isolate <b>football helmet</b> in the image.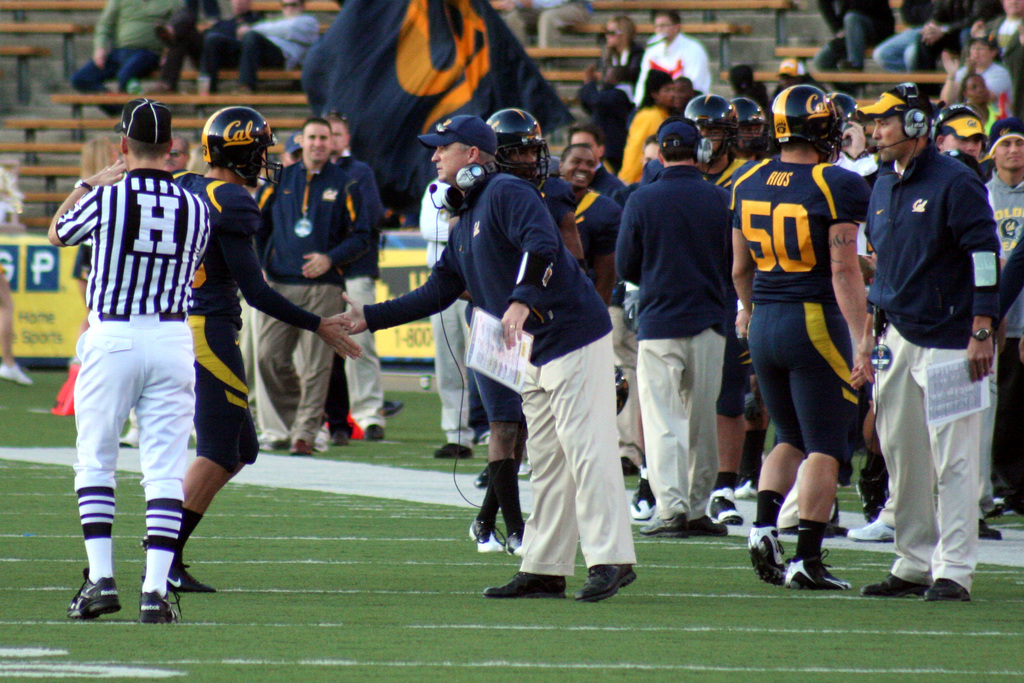
Isolated region: <box>188,90,271,192</box>.
